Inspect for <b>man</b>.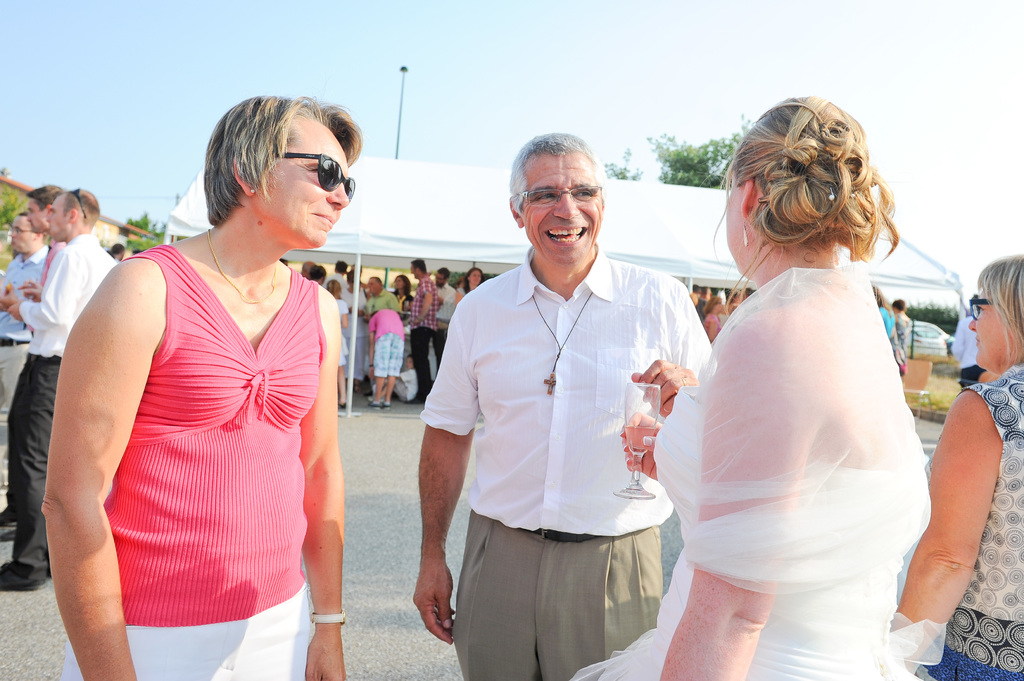
Inspection: left=0, top=181, right=119, bottom=595.
